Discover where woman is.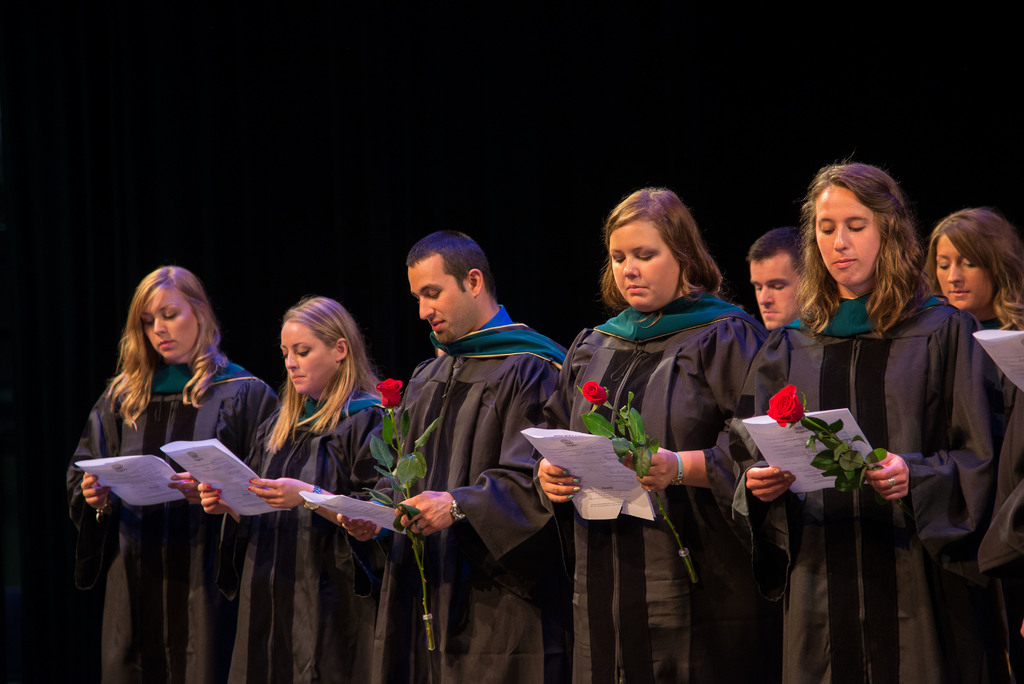
Discovered at box=[189, 297, 394, 683].
